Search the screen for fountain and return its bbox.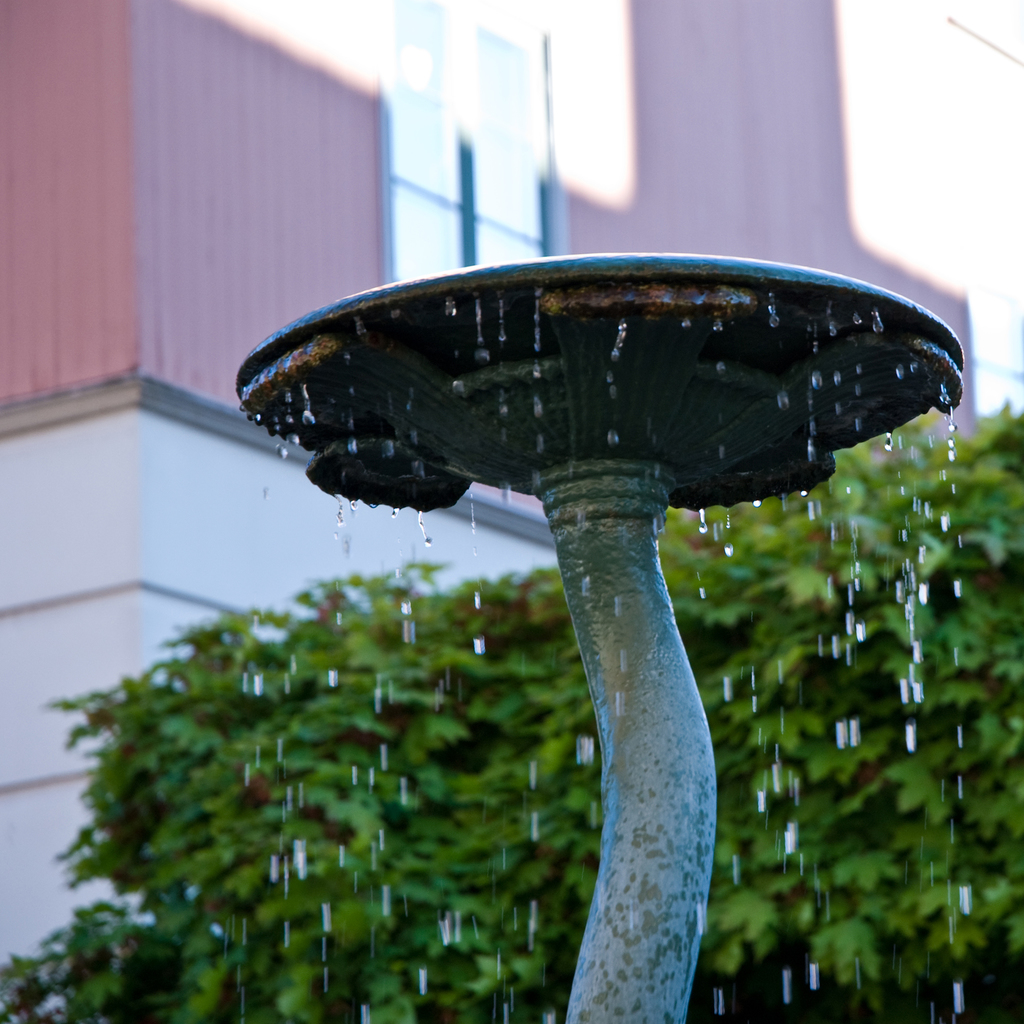
Found: l=173, t=276, r=1023, b=1002.
